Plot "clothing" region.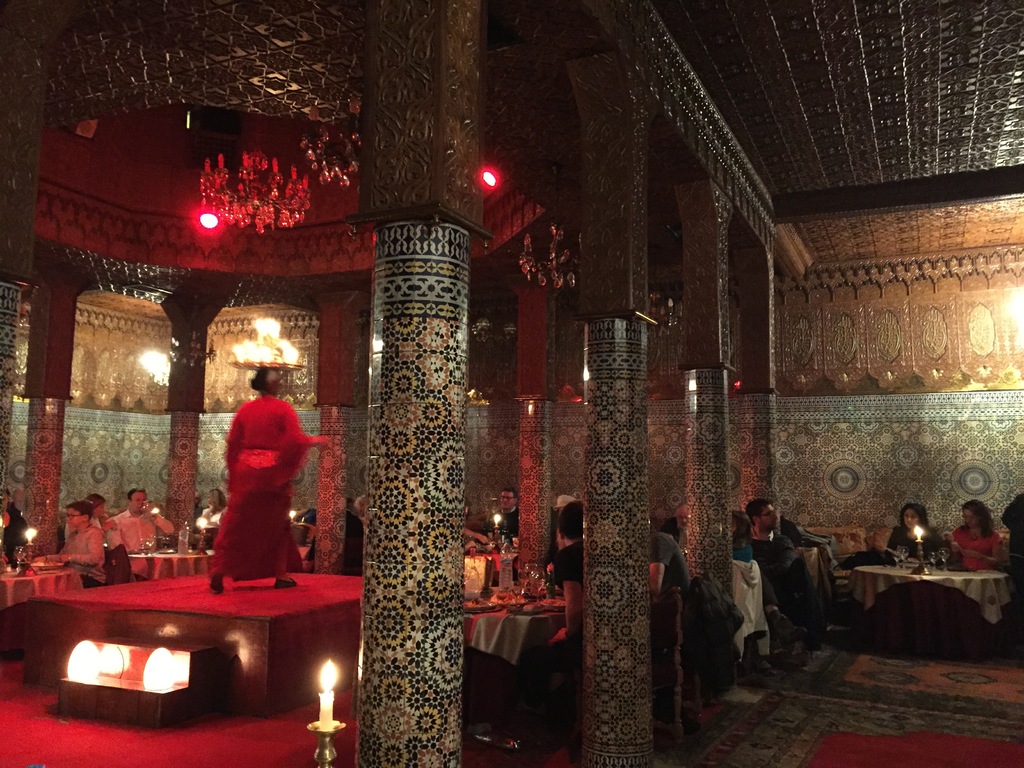
Plotted at <region>650, 531, 686, 599</region>.
